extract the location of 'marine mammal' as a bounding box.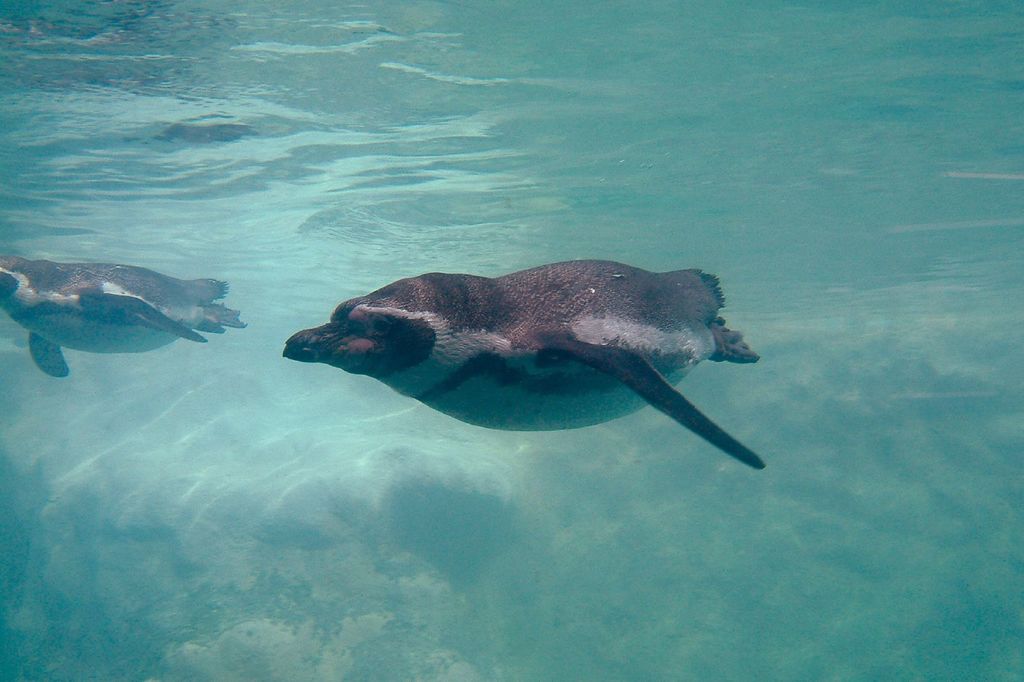
crop(270, 256, 758, 468).
